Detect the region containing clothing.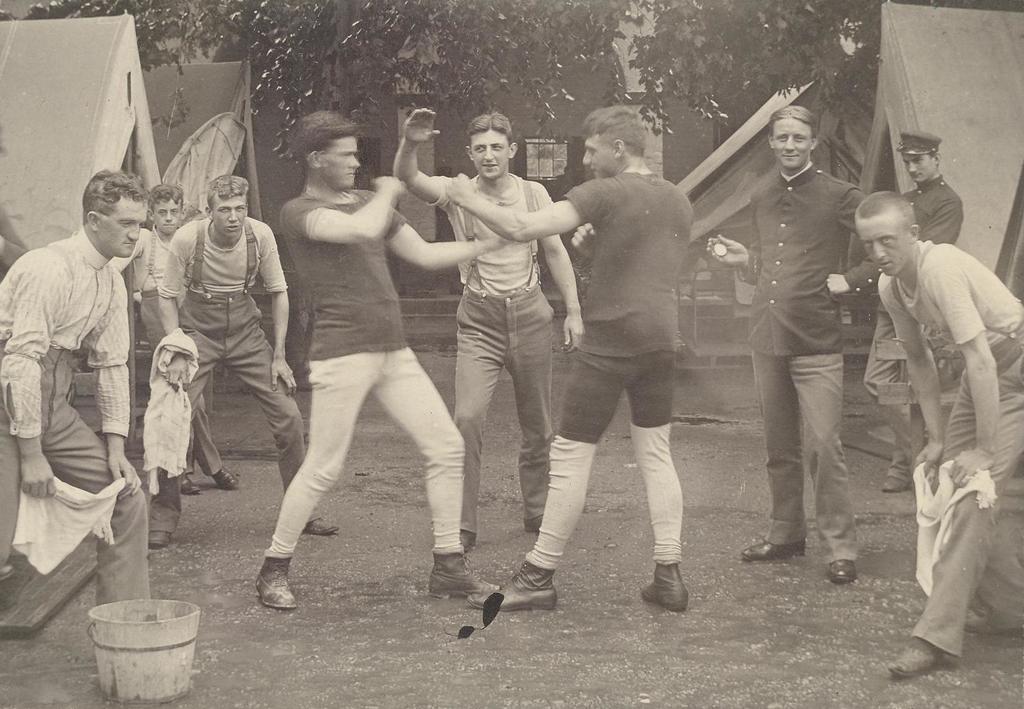
box(106, 223, 220, 482).
